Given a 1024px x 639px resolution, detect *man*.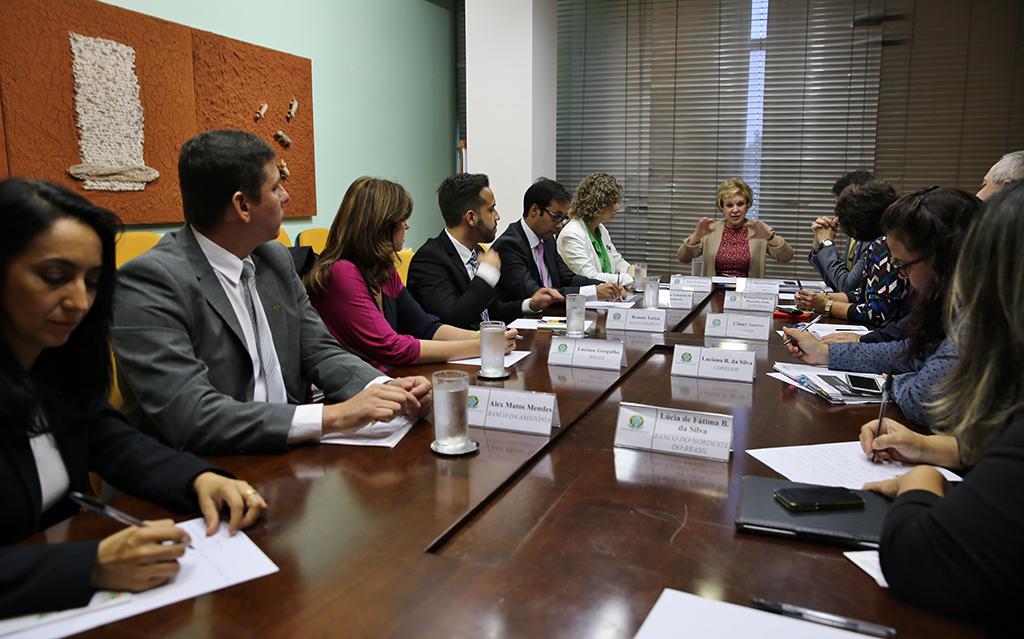
805/175/872/288.
